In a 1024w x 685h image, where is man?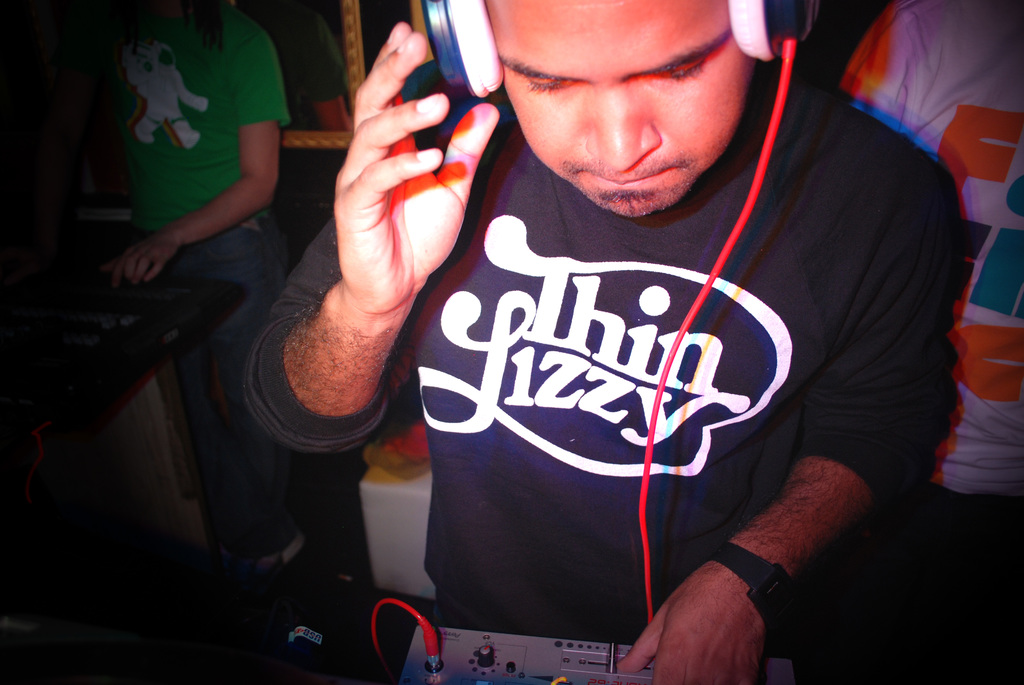
844, 0, 1021, 684.
